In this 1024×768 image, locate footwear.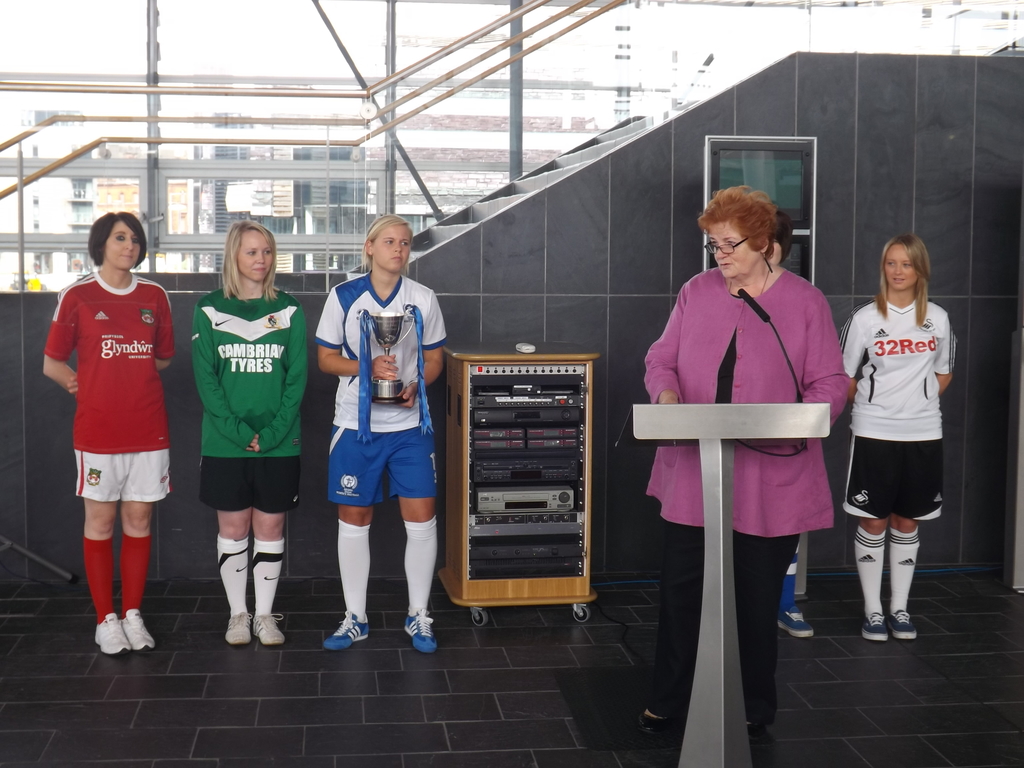
Bounding box: x1=223, y1=611, x2=250, y2=646.
